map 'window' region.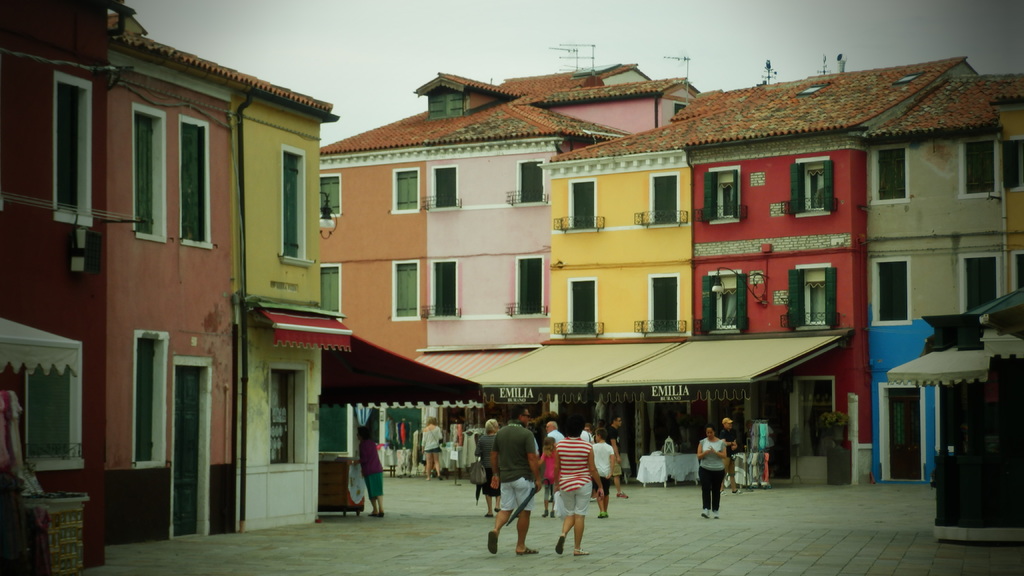
Mapped to {"x1": 182, "y1": 113, "x2": 213, "y2": 246}.
